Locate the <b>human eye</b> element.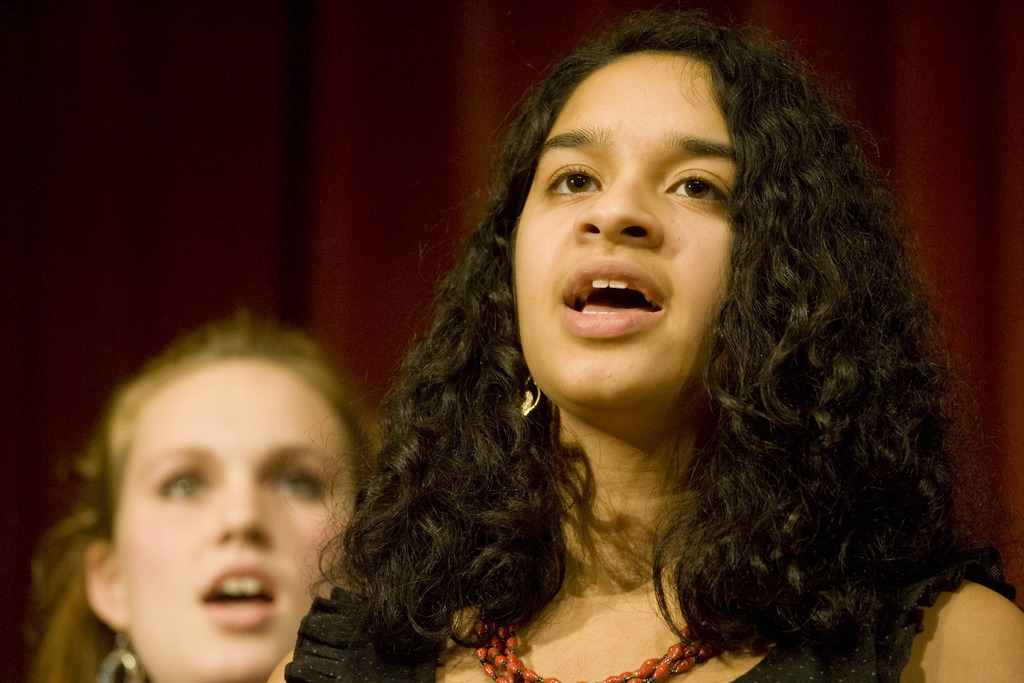
Element bbox: rect(152, 457, 216, 504).
